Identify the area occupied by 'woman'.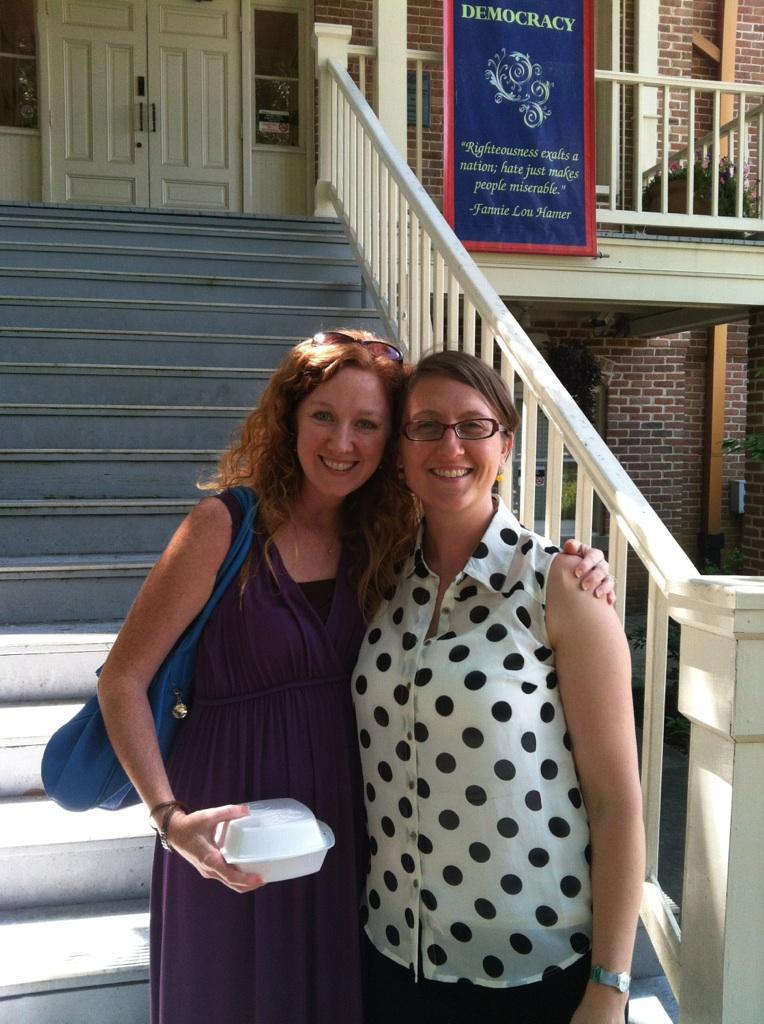
Area: rect(351, 342, 643, 1019).
